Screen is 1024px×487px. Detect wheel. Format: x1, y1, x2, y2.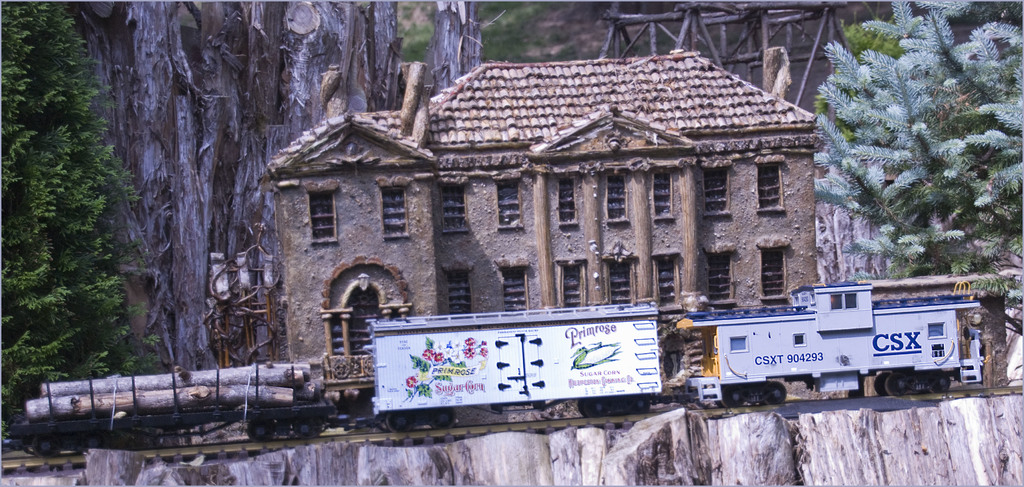
576, 397, 612, 418.
